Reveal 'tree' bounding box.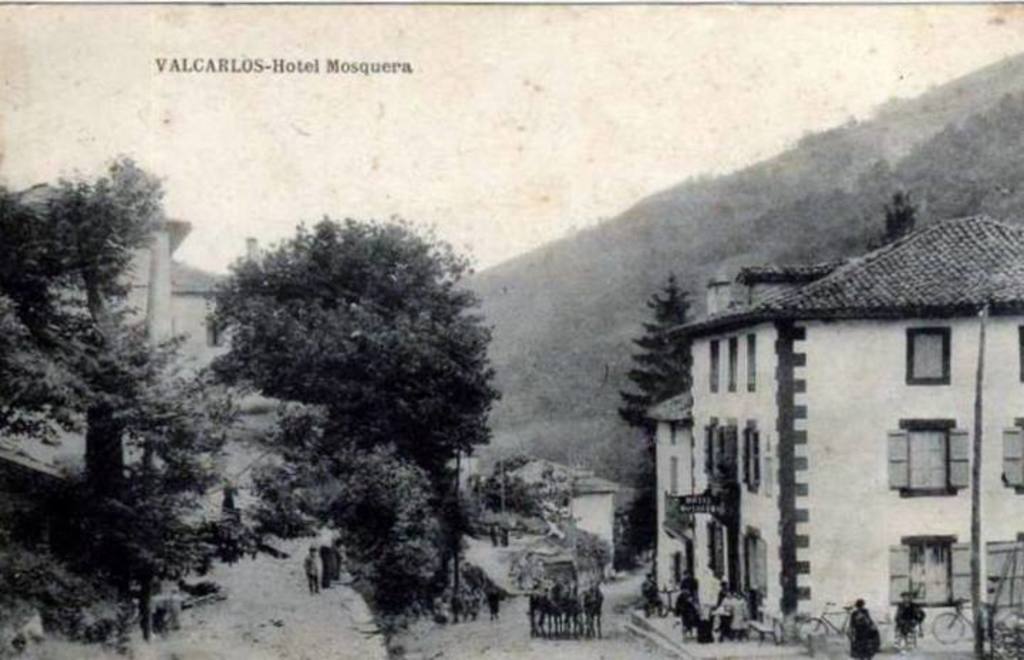
Revealed: crop(111, 330, 192, 639).
